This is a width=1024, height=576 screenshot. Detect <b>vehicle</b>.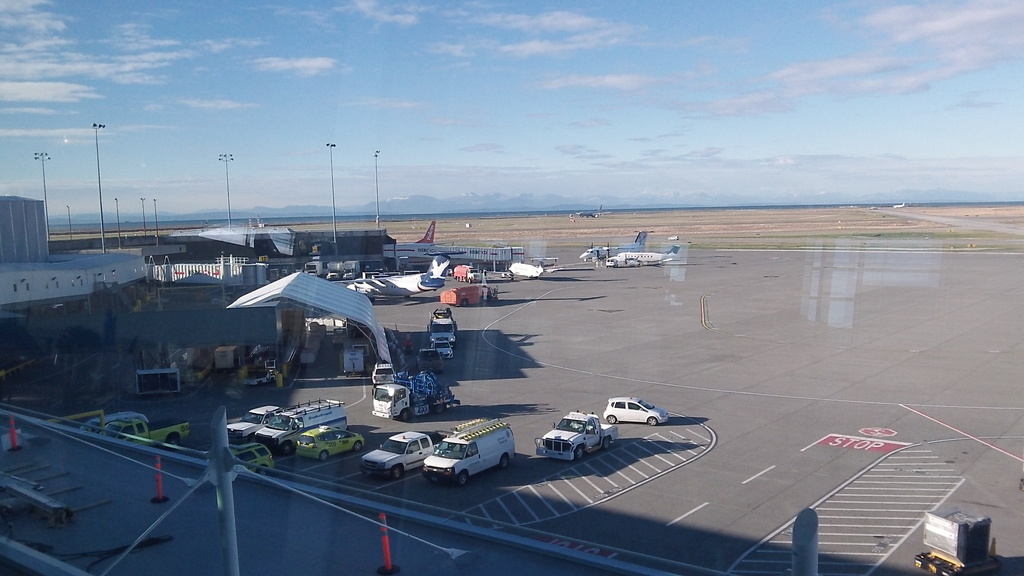
(left=369, top=363, right=402, bottom=384).
